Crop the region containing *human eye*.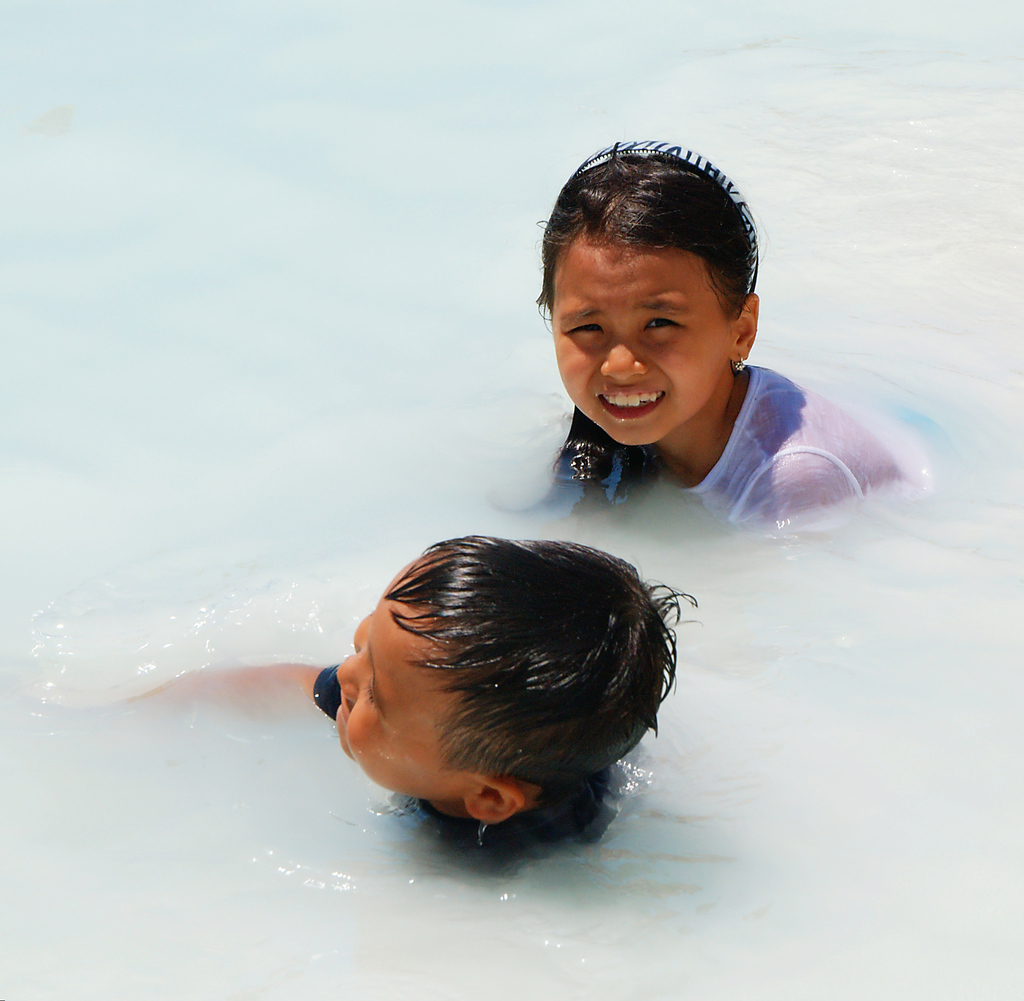
Crop region: [637, 312, 687, 328].
